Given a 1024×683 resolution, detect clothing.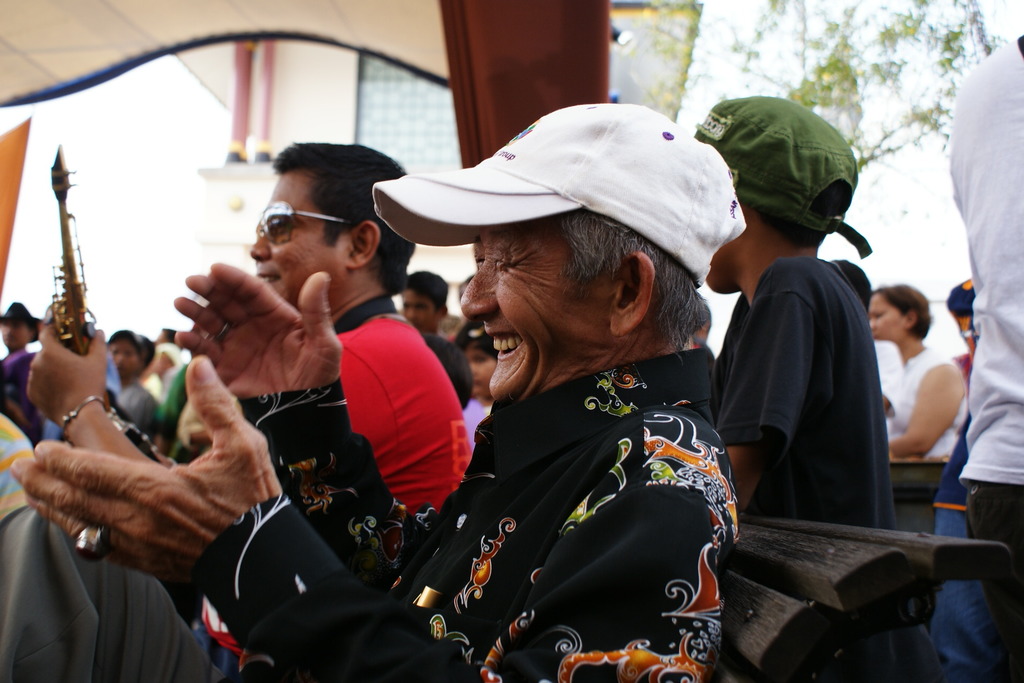
select_region(322, 287, 476, 548).
